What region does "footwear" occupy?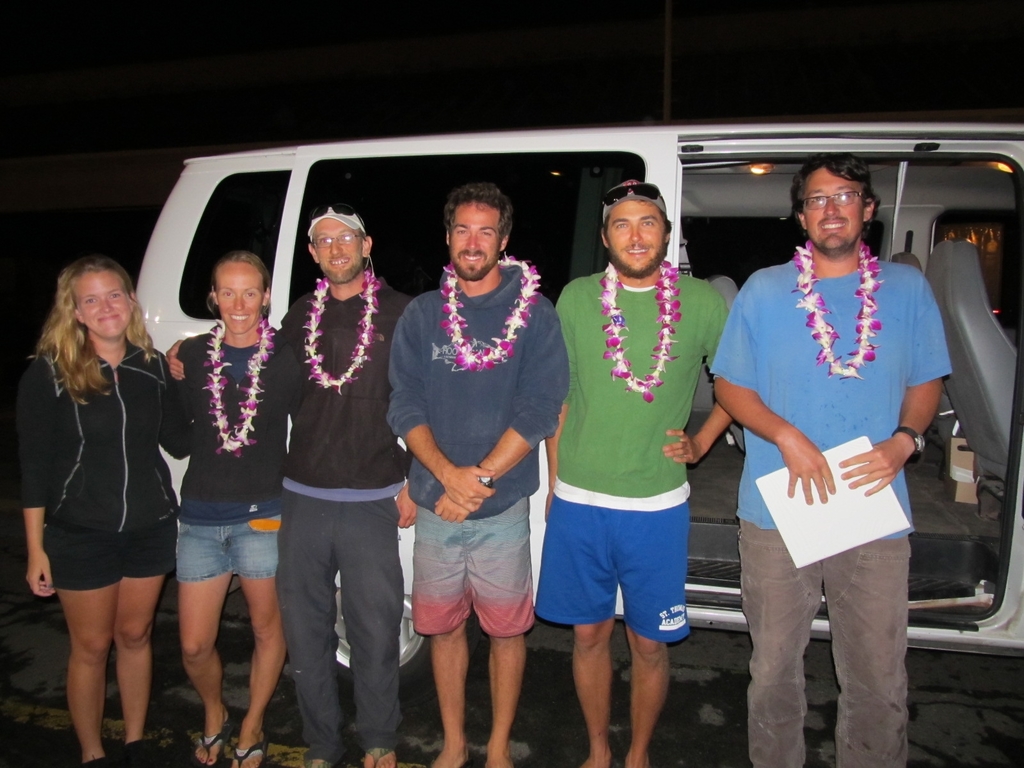
bbox(88, 749, 113, 767).
